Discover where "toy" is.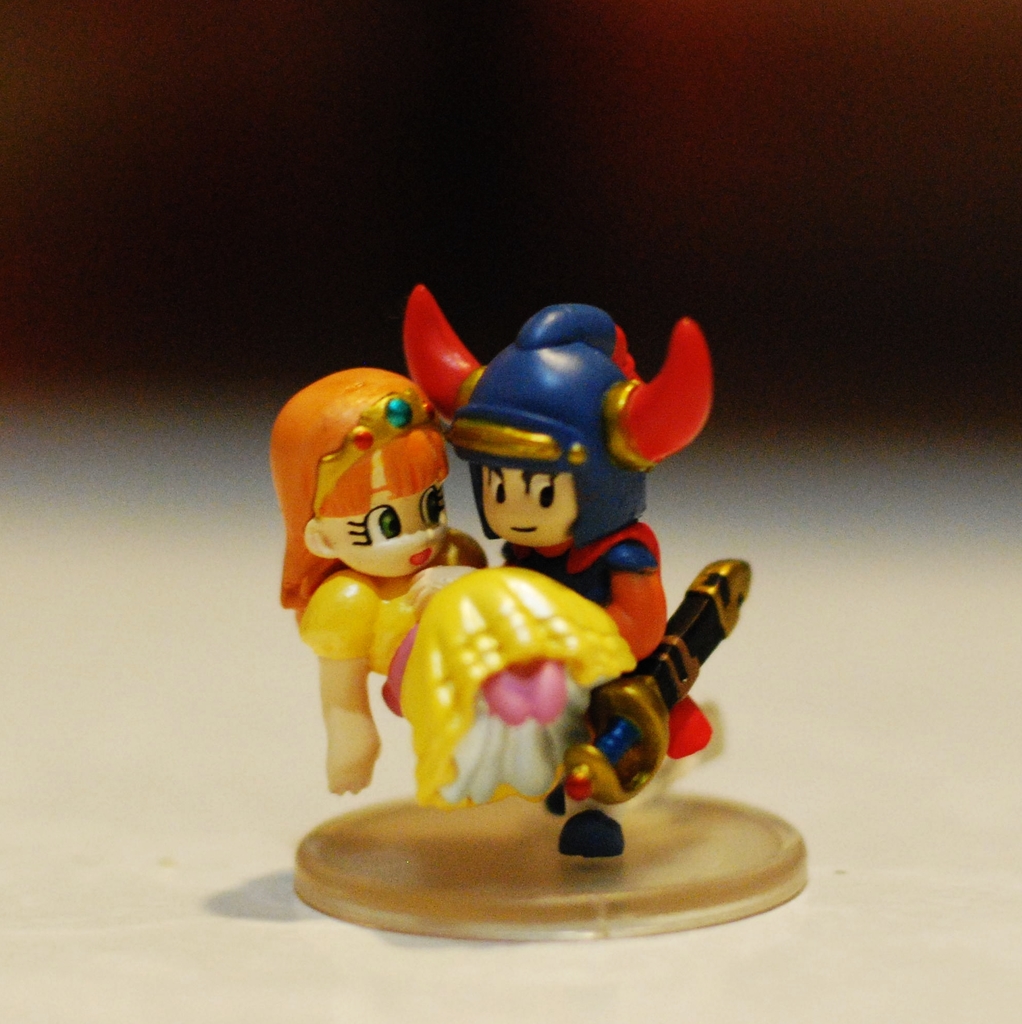
Discovered at 271/364/633/802.
